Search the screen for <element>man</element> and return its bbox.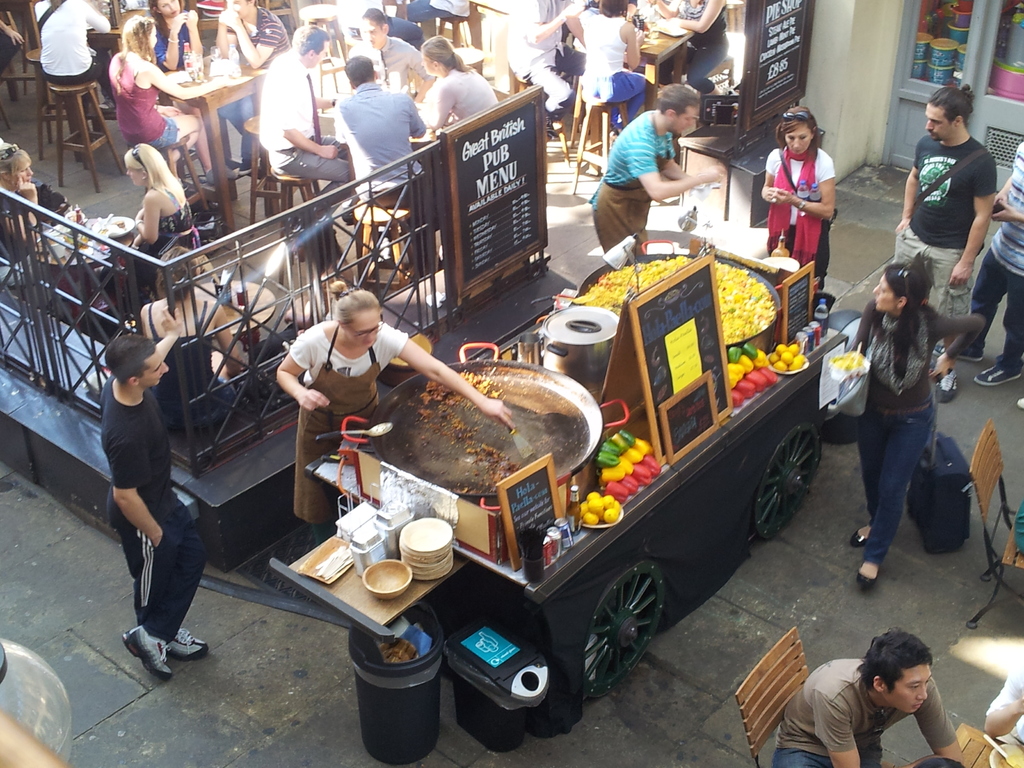
Found: pyautogui.locateOnScreen(947, 135, 1023, 388).
